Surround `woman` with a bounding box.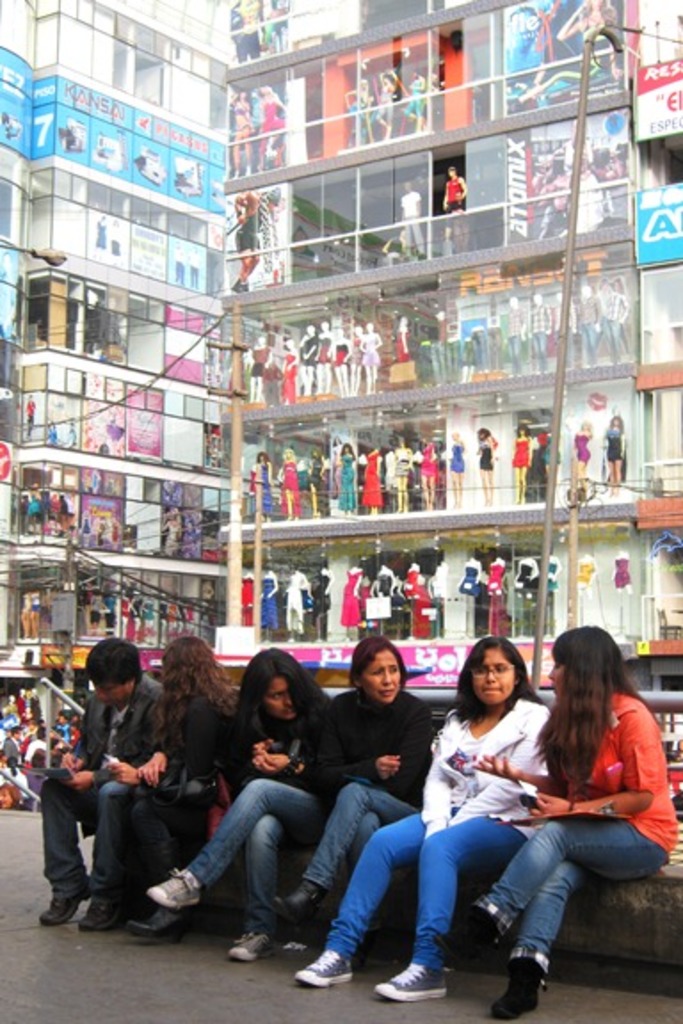
480:428:496:501.
